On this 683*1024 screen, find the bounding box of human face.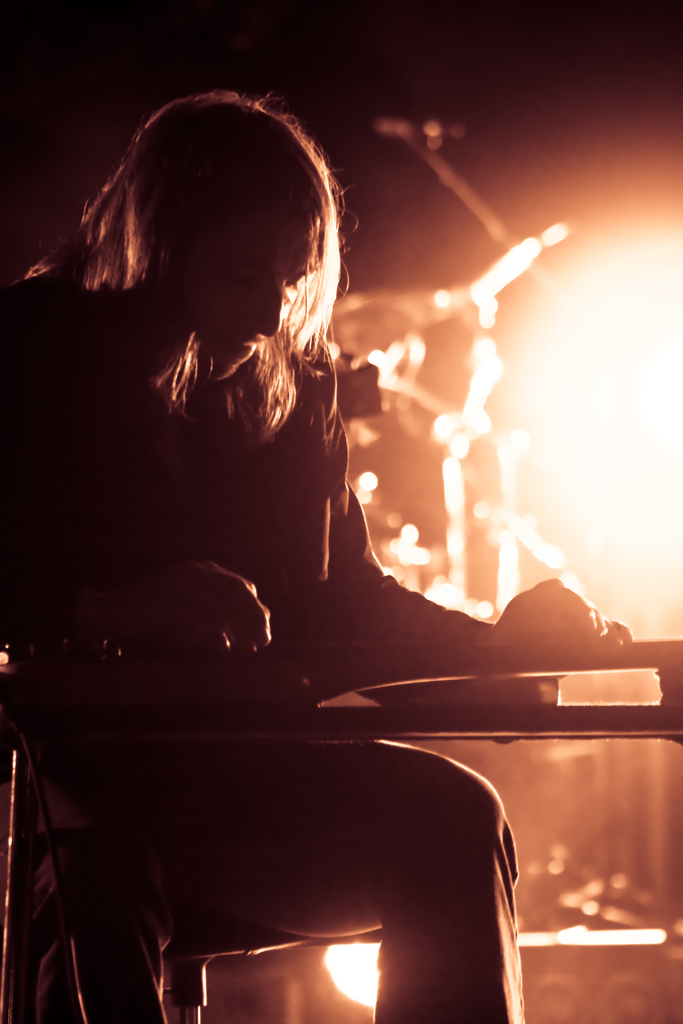
Bounding box: <bbox>180, 218, 319, 381</bbox>.
